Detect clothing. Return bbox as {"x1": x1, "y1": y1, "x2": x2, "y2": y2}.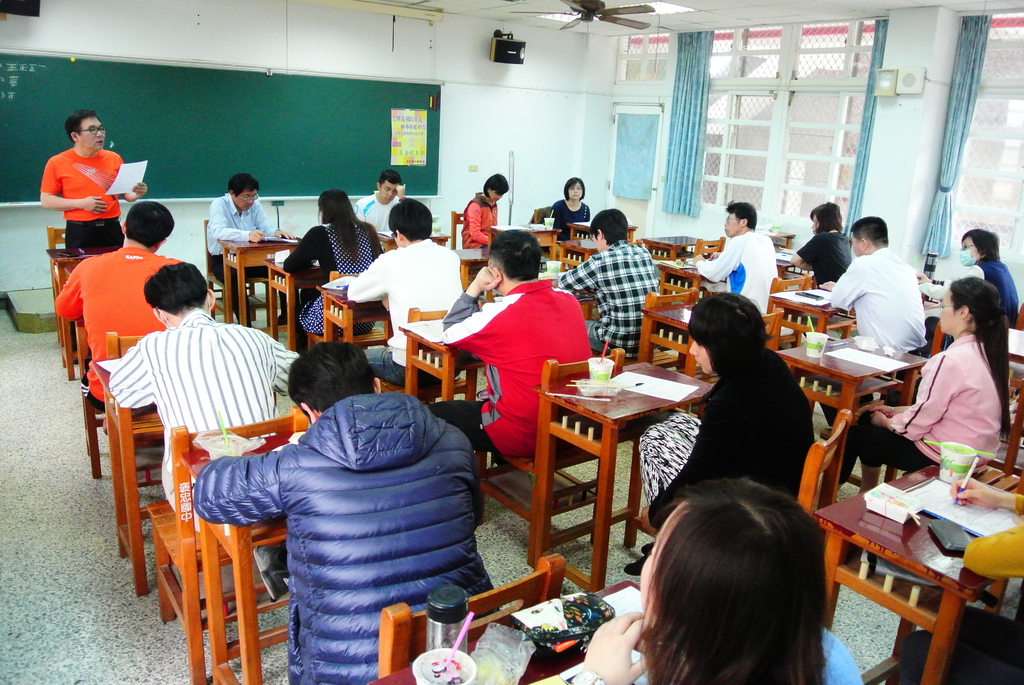
{"x1": 824, "y1": 242, "x2": 928, "y2": 375}.
